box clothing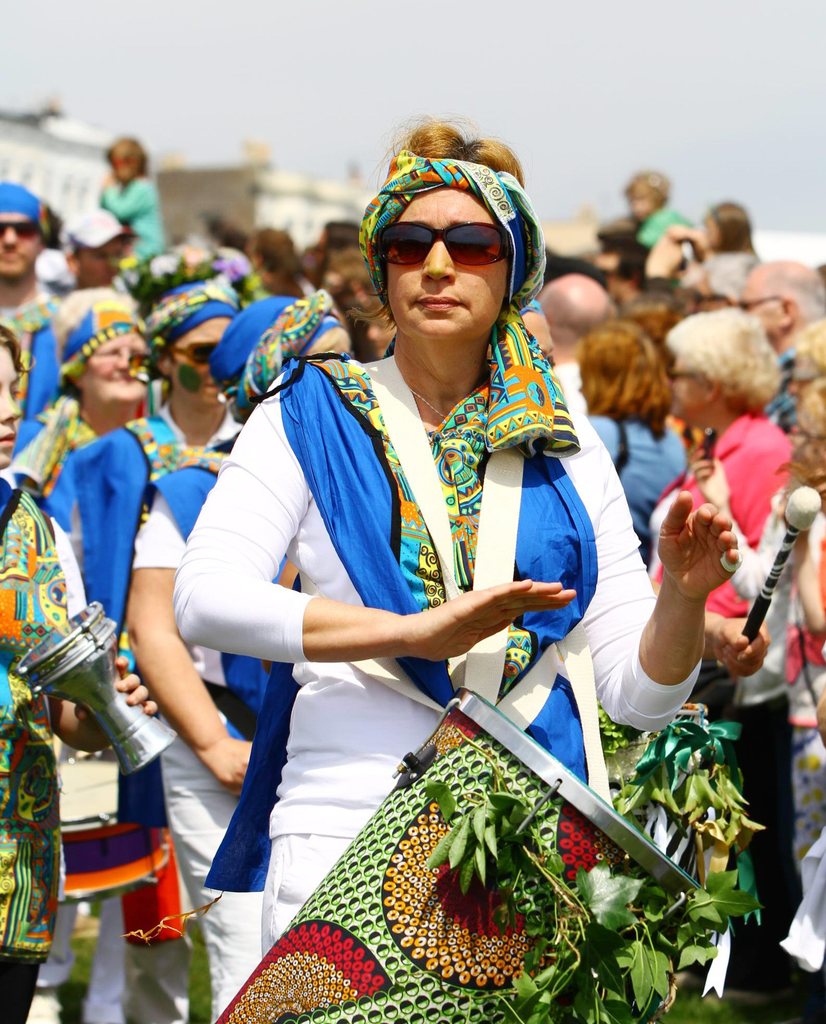
bbox=[99, 173, 166, 265]
